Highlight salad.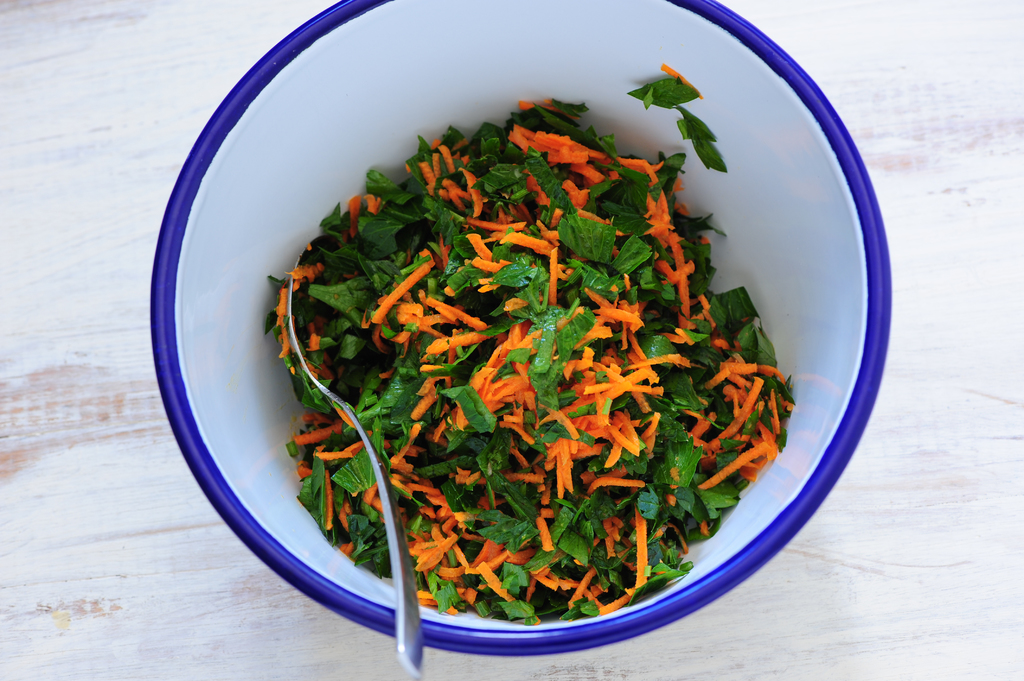
Highlighted region: 252, 93, 796, 629.
